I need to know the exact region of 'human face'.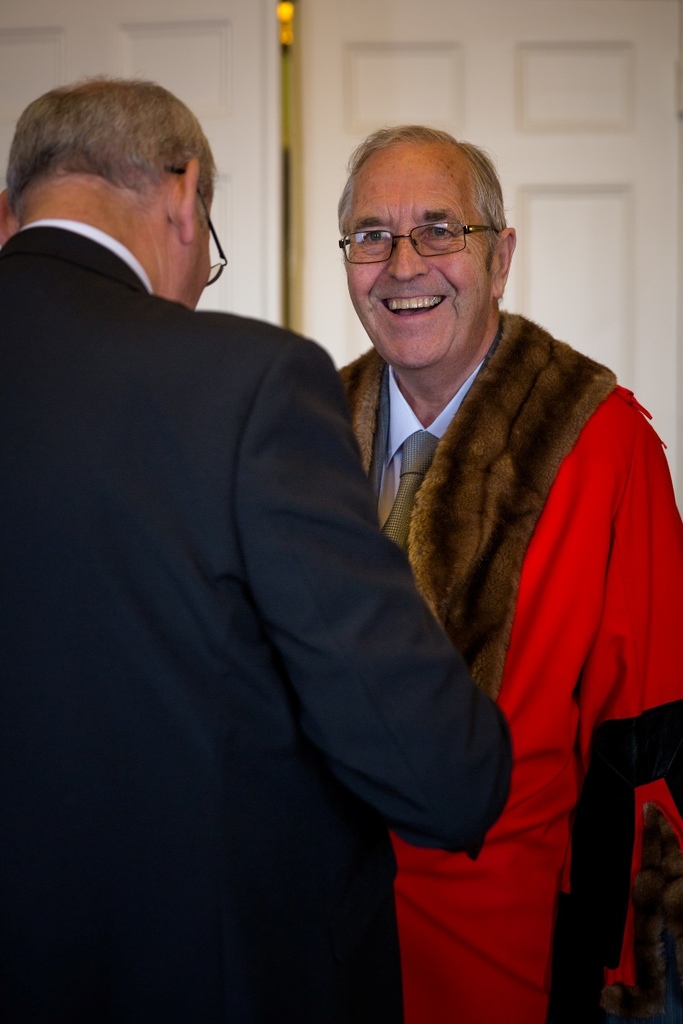
Region: {"x1": 337, "y1": 165, "x2": 494, "y2": 368}.
